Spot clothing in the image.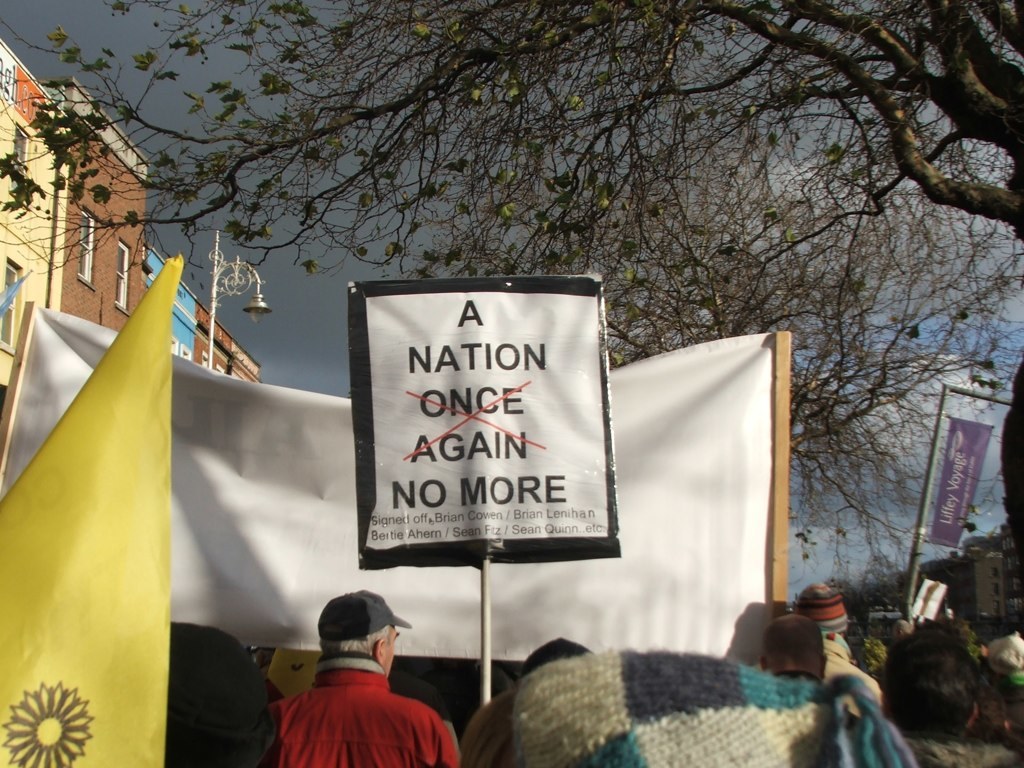
clothing found at 821/635/879/705.
